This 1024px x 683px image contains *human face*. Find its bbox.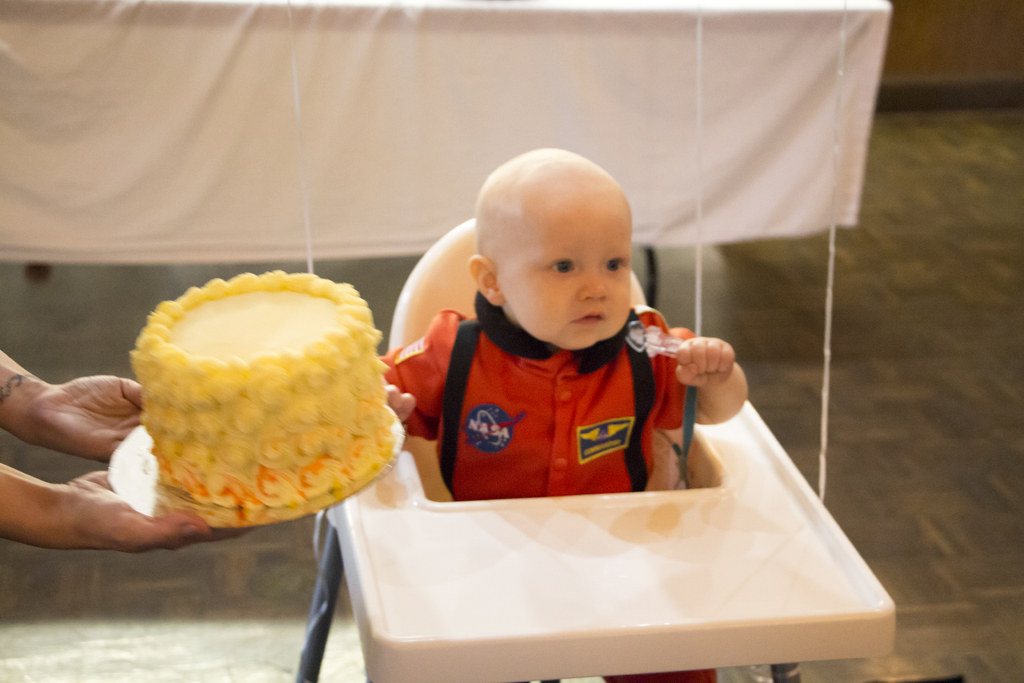
rect(497, 213, 633, 349).
